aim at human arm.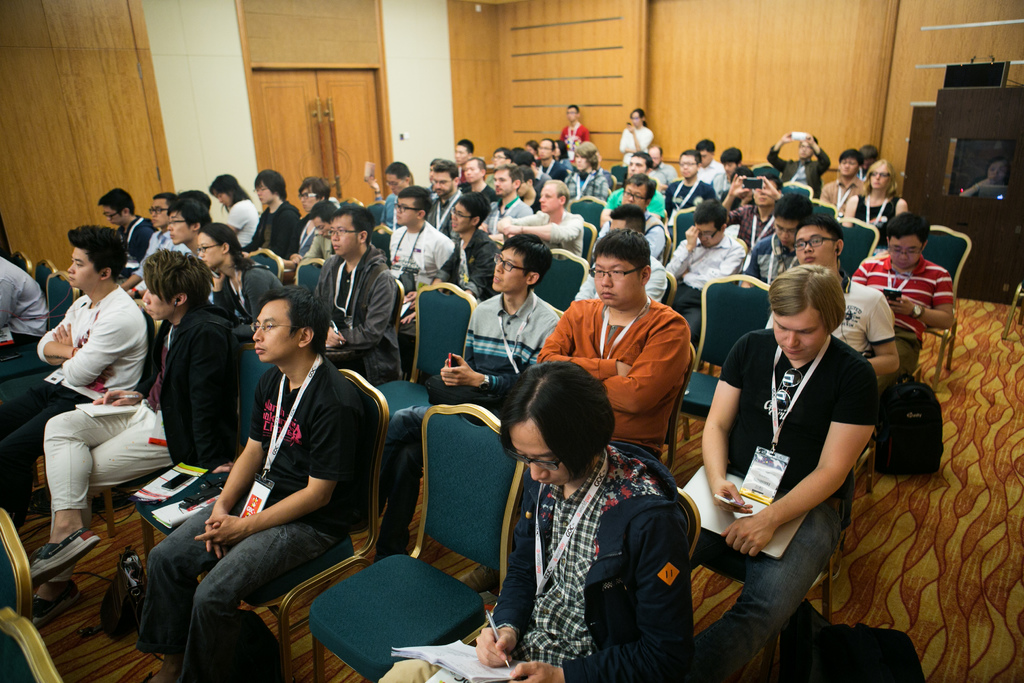
Aimed at pyautogui.locateOnScreen(510, 499, 700, 682).
